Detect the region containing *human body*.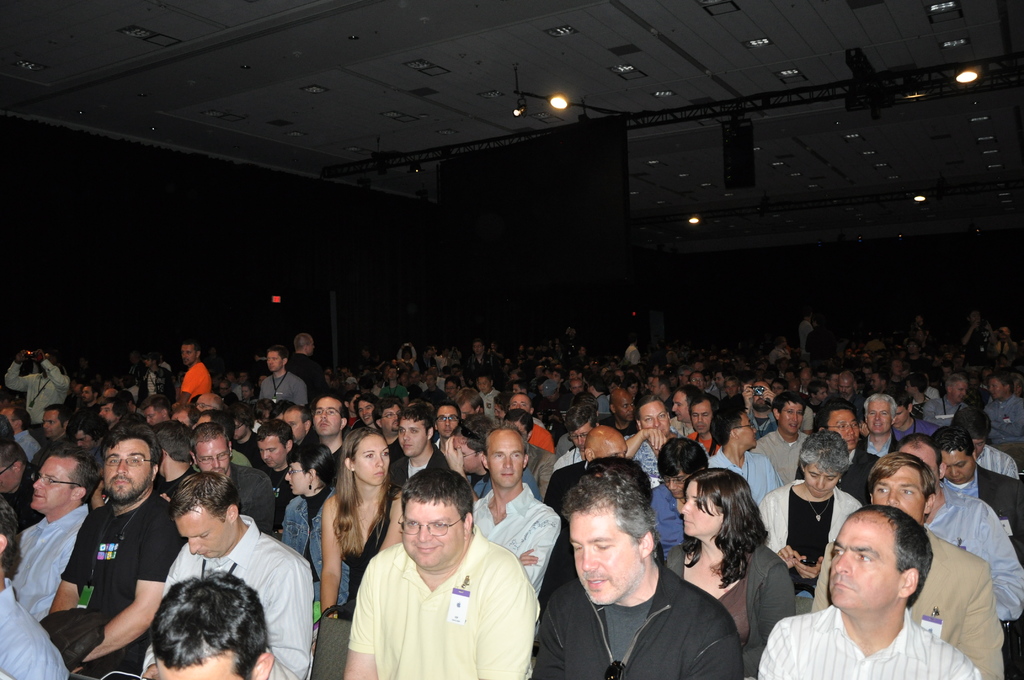
<box>318,421,402,623</box>.
